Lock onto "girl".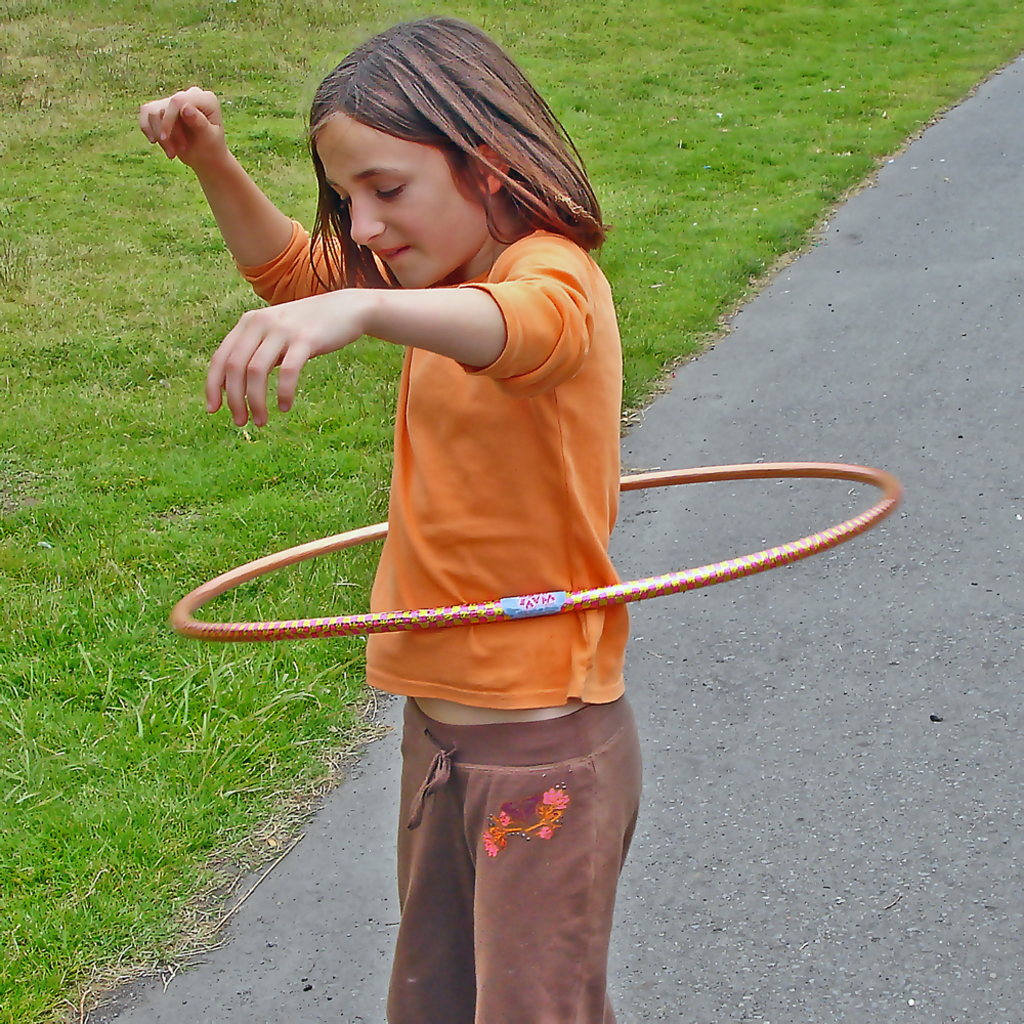
Locked: bbox(137, 24, 647, 1019).
